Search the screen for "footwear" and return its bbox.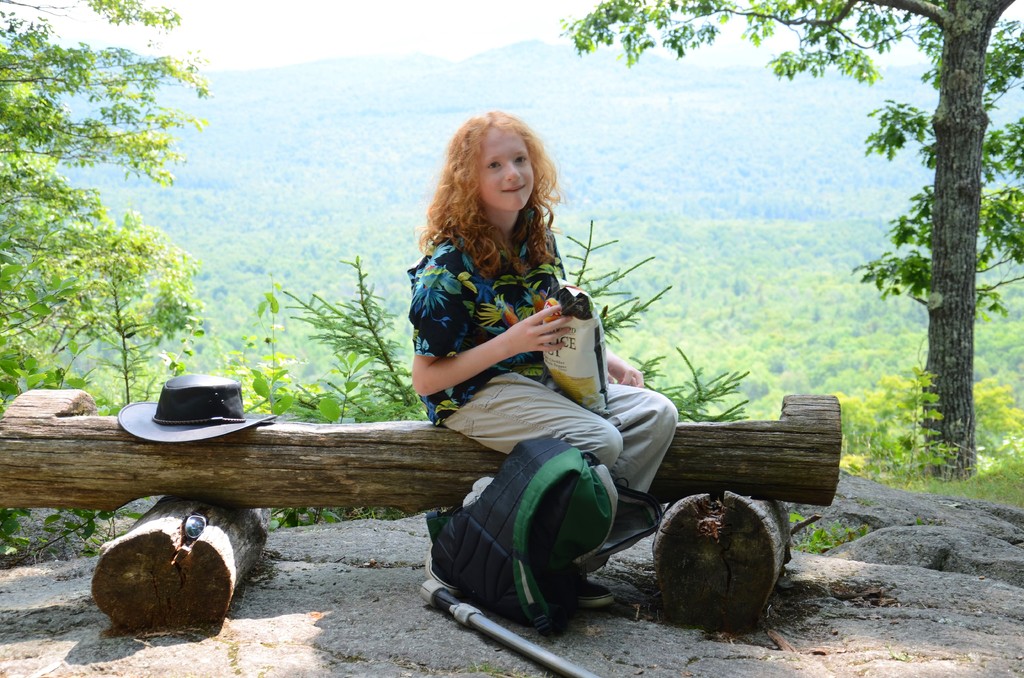
Found: [583, 575, 612, 604].
